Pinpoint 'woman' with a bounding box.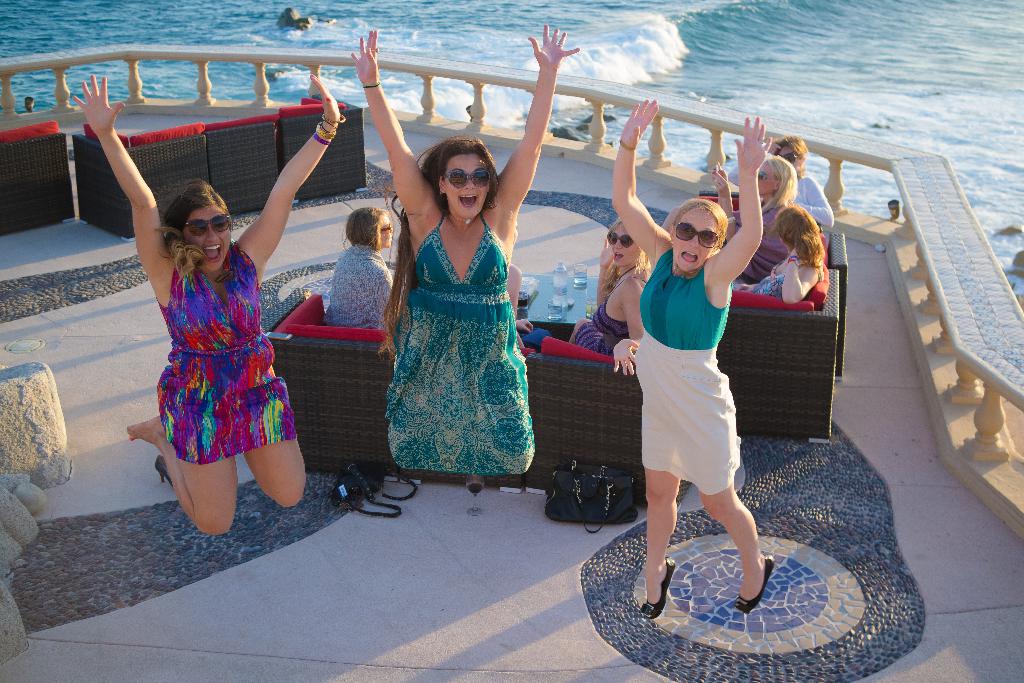
566:218:655:390.
